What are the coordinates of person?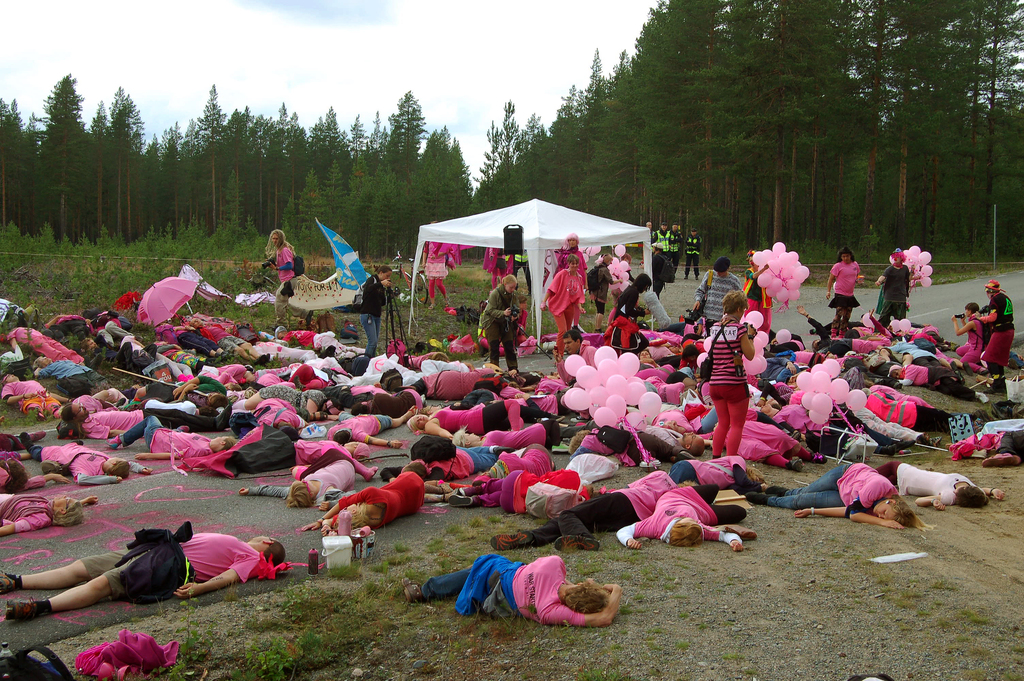
[left=404, top=552, right=623, bottom=625].
